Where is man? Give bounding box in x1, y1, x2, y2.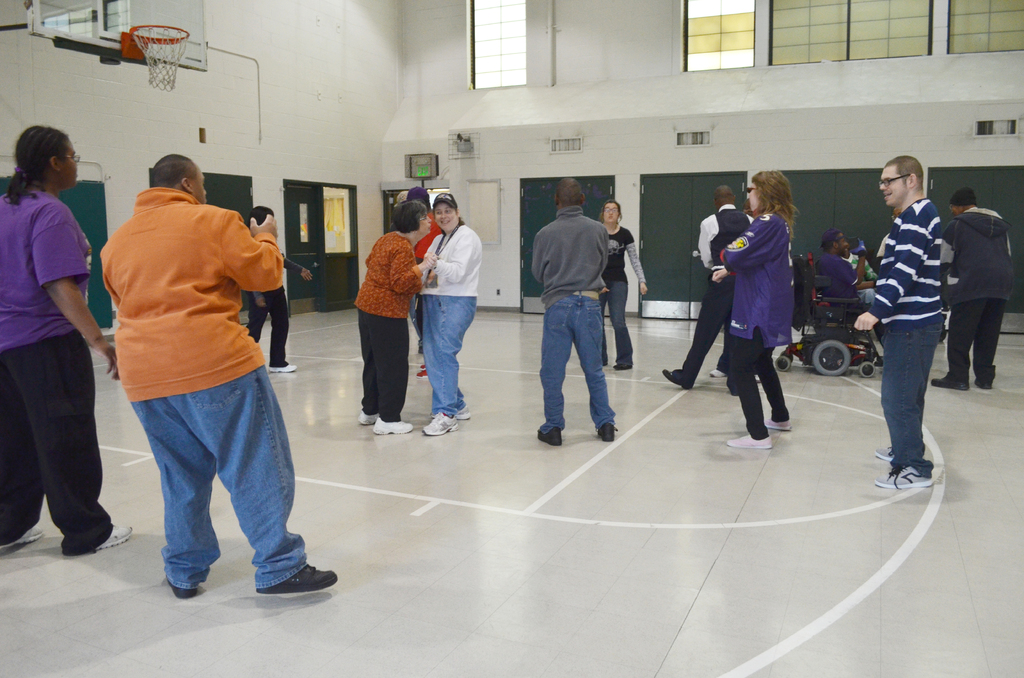
814, 229, 874, 311.
